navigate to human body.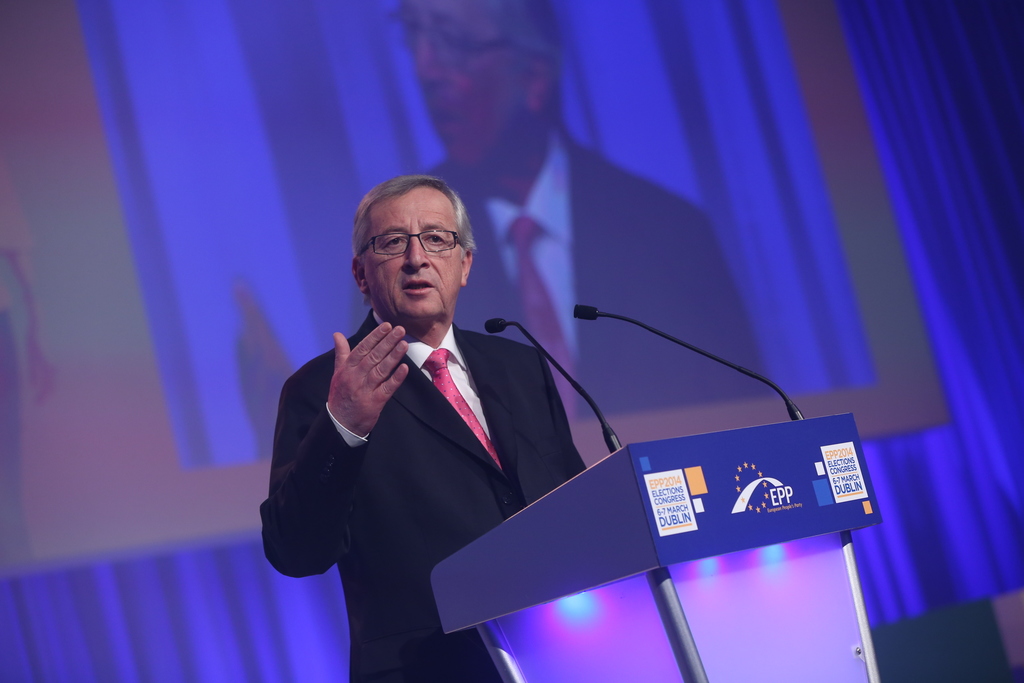
Navigation target: box(269, 180, 618, 677).
